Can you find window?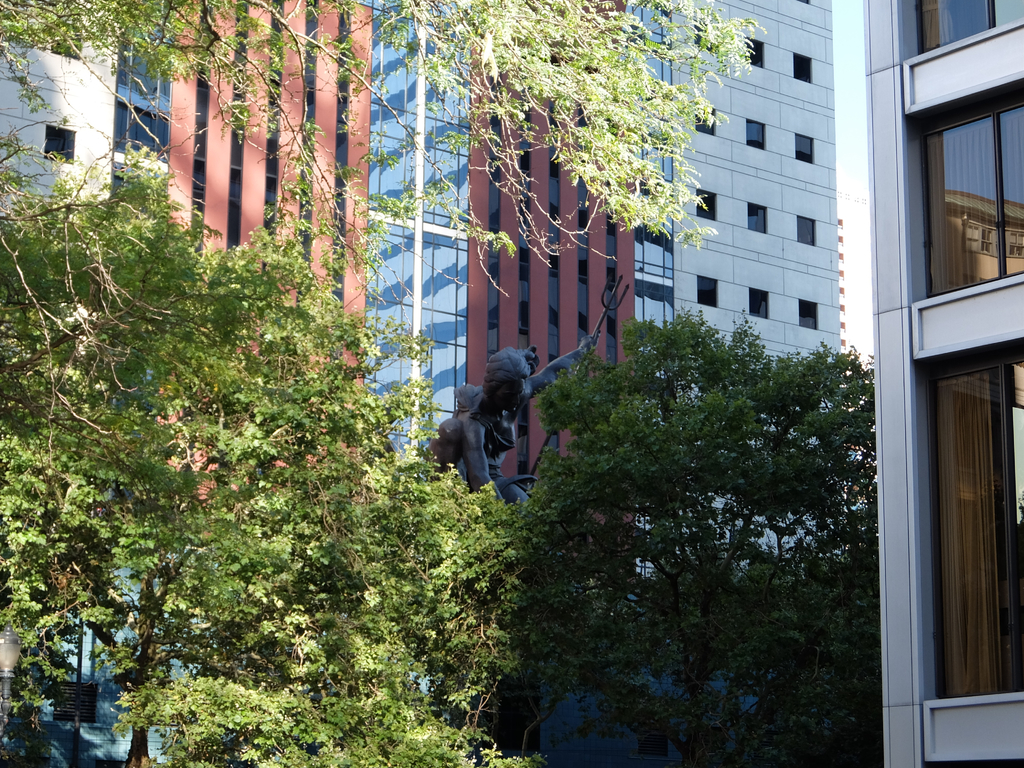
Yes, bounding box: pyautogui.locateOnScreen(793, 45, 810, 83).
